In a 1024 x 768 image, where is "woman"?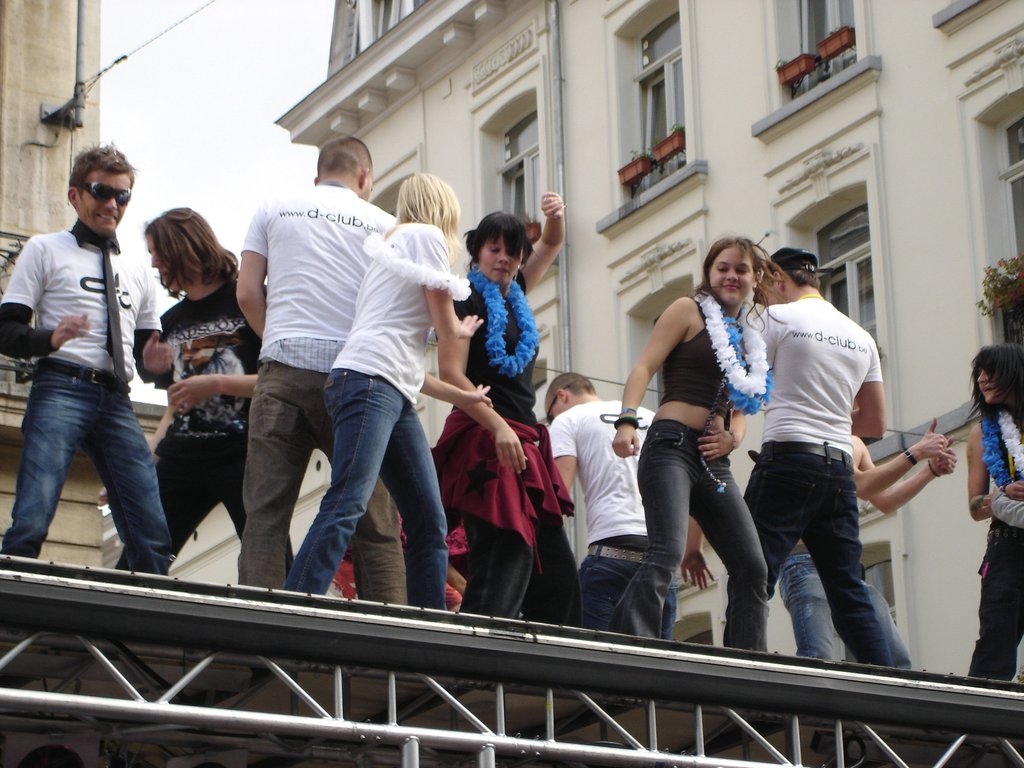
[112,198,303,583].
